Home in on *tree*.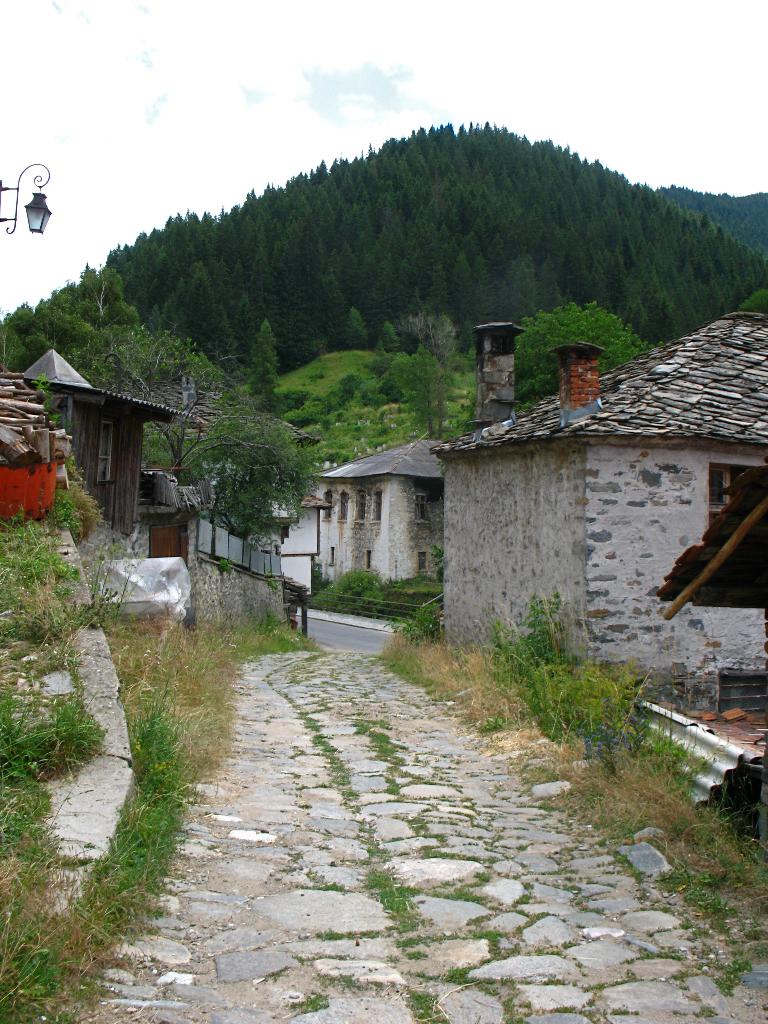
Homed in at select_region(149, 268, 184, 333).
